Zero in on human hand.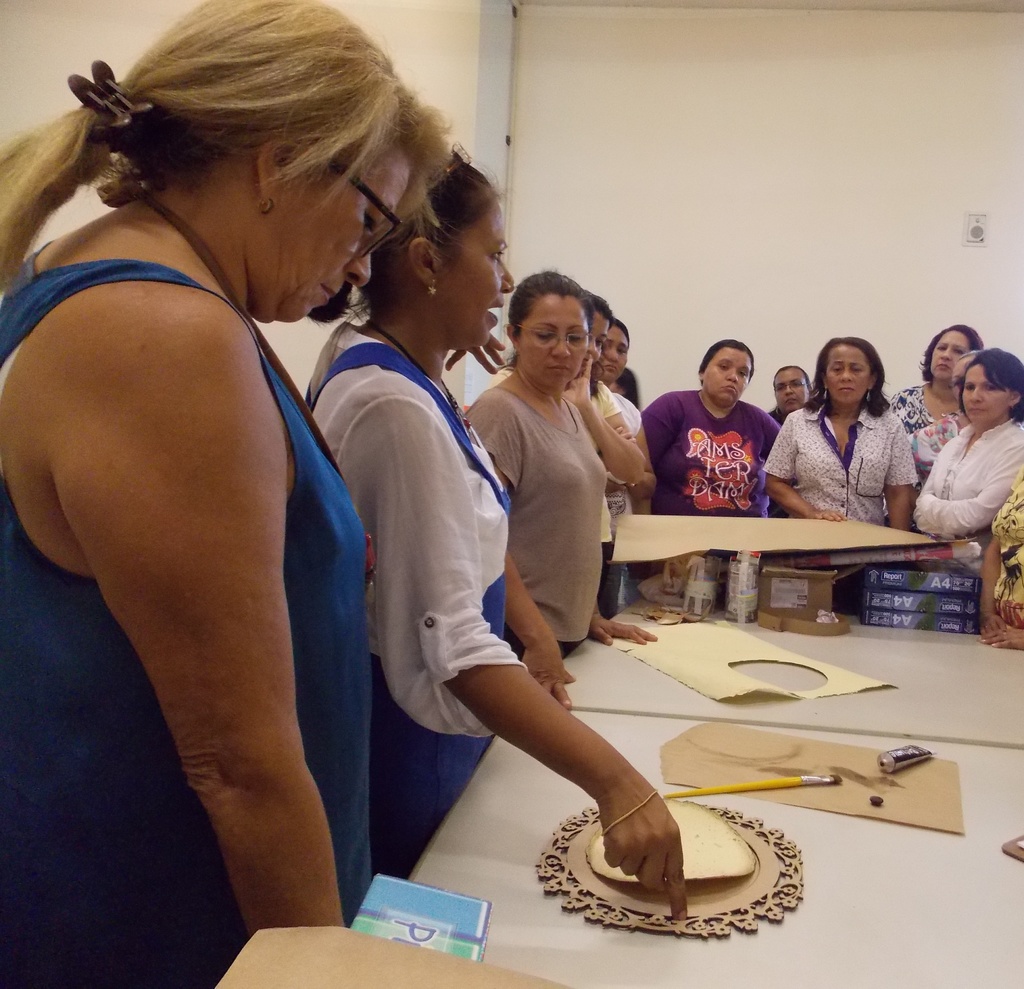
Zeroed in: bbox=[555, 354, 594, 410].
